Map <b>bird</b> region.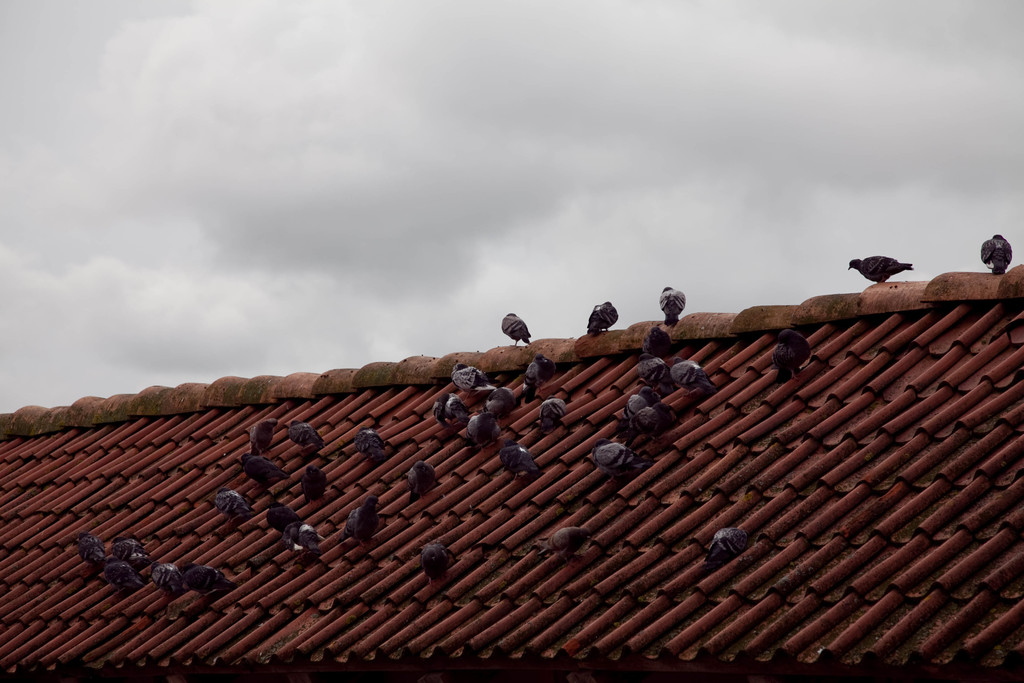
Mapped to rect(666, 358, 721, 393).
